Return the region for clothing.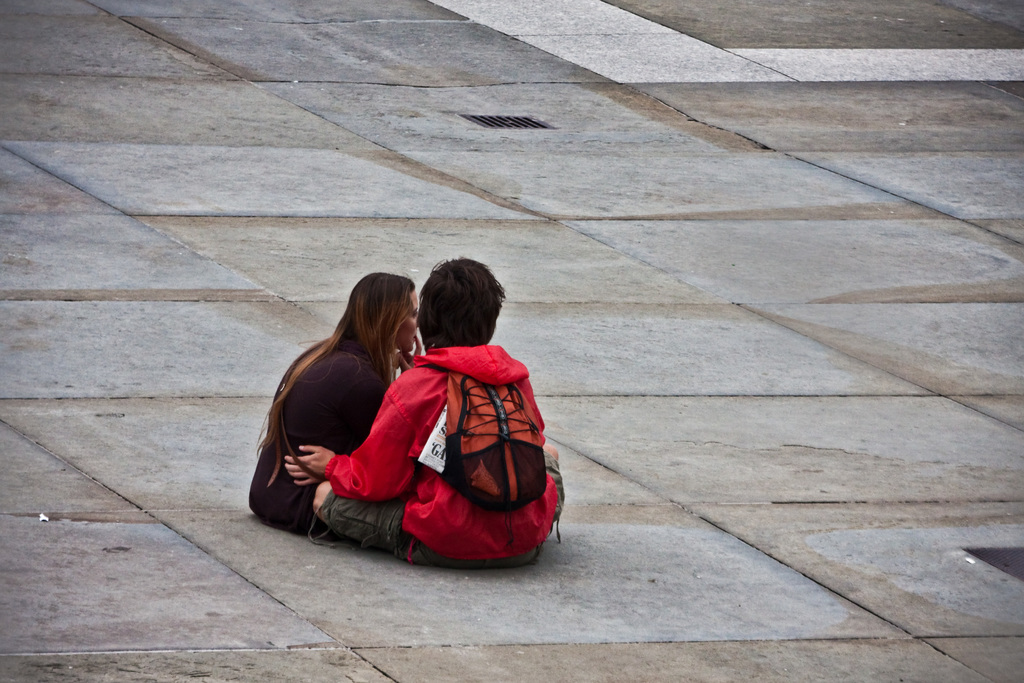
244:337:385:536.
